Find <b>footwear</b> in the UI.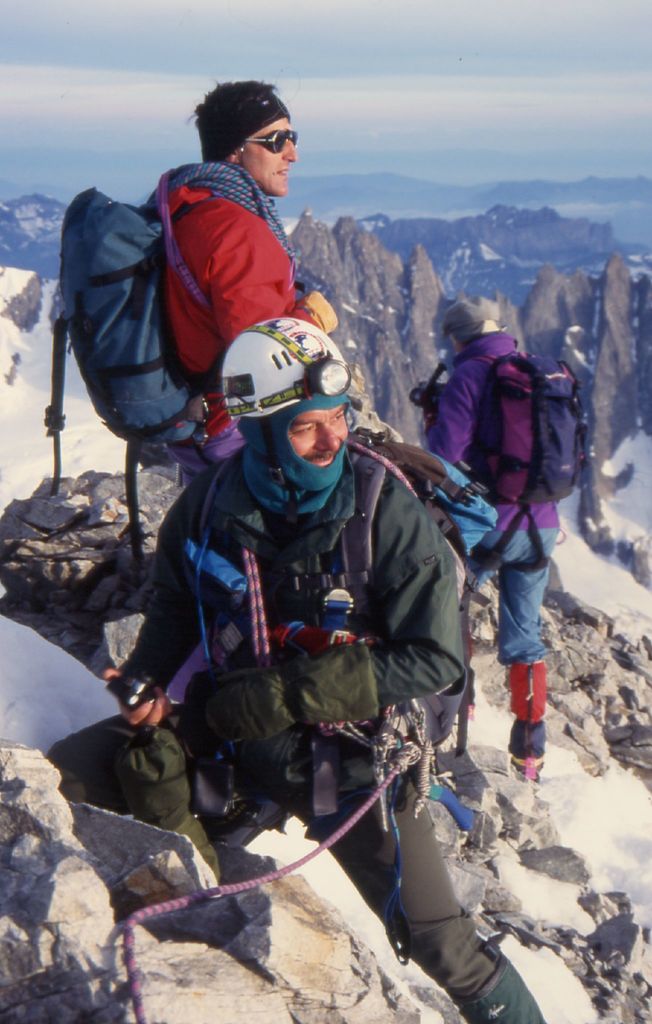
UI element at [450, 941, 546, 1023].
